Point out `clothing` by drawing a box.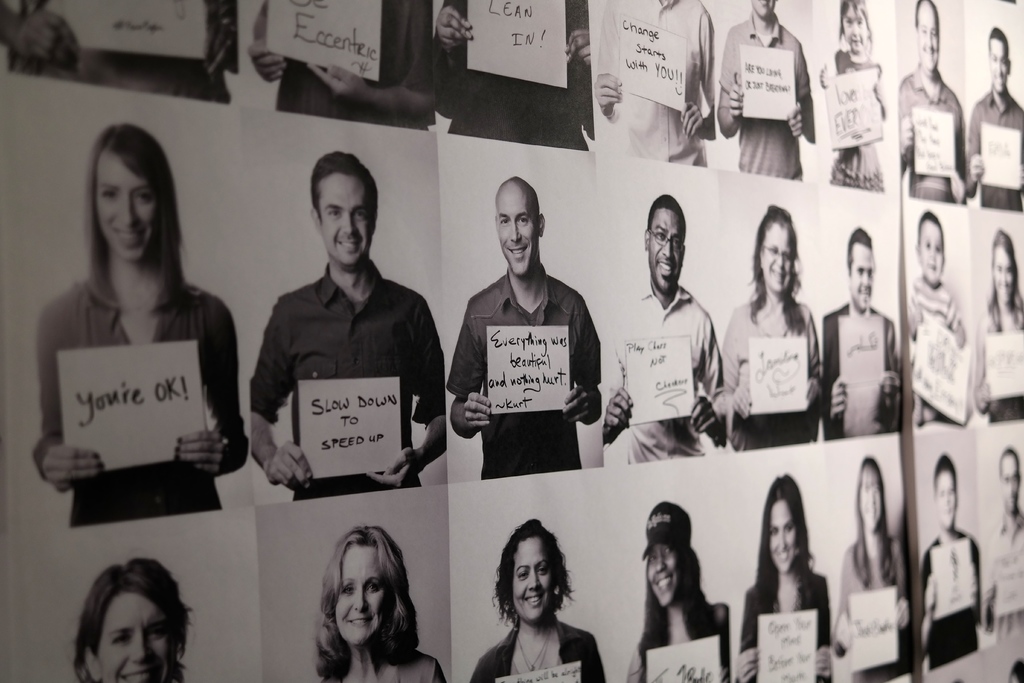
{"x1": 470, "y1": 614, "x2": 605, "y2": 682}.
